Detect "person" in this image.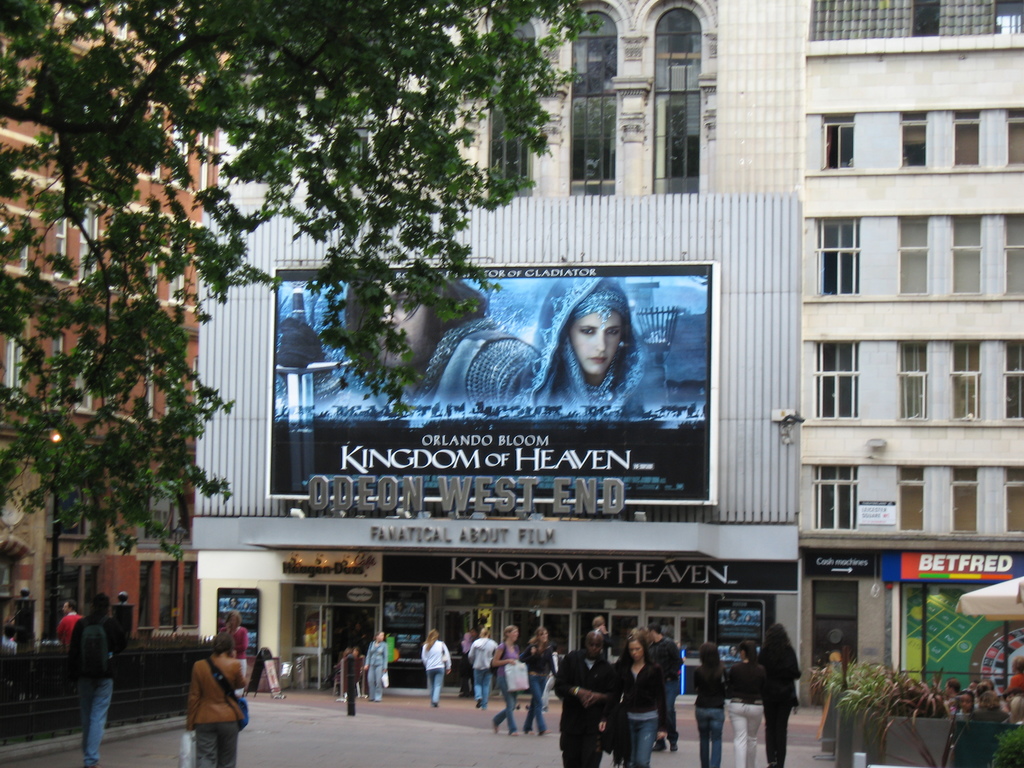
Detection: box(722, 636, 764, 767).
